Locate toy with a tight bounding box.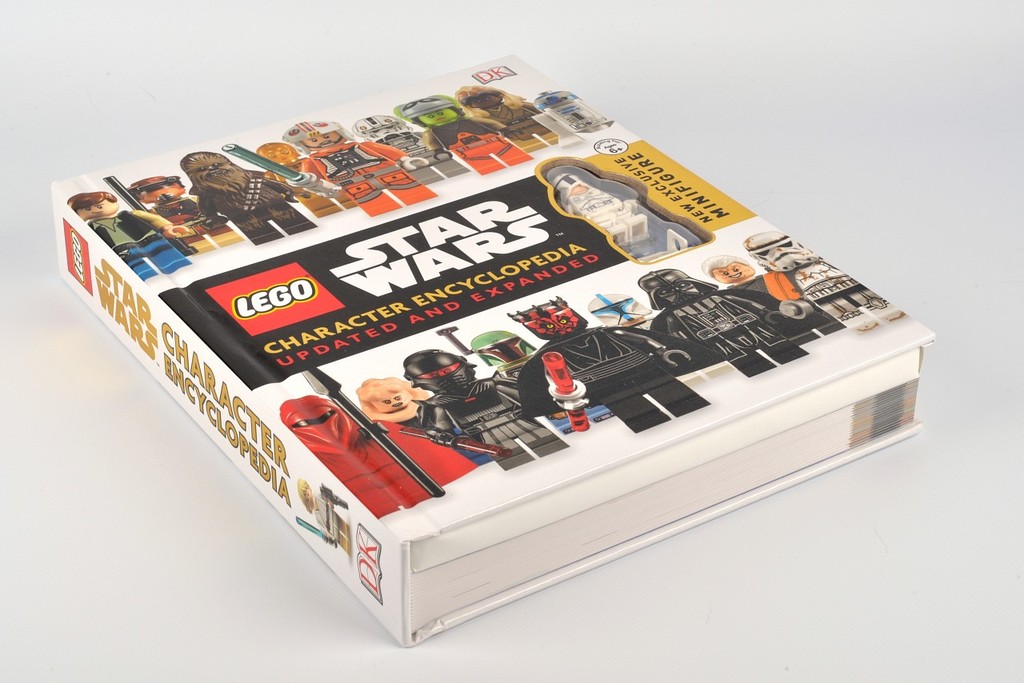
470, 328, 618, 434.
